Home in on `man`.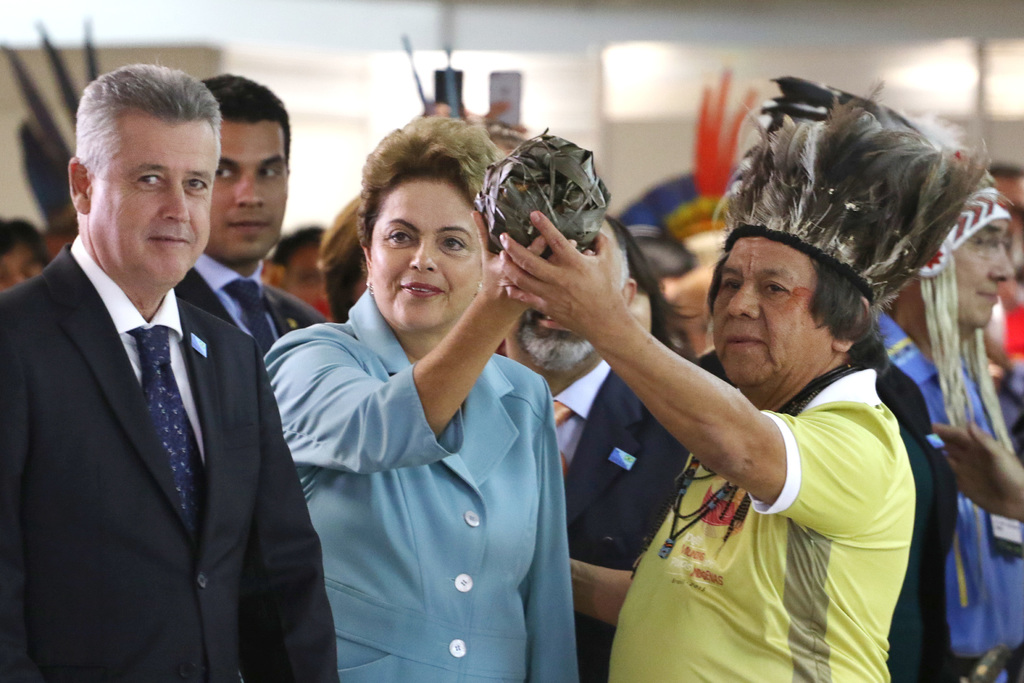
Homed in at crop(0, 62, 333, 682).
